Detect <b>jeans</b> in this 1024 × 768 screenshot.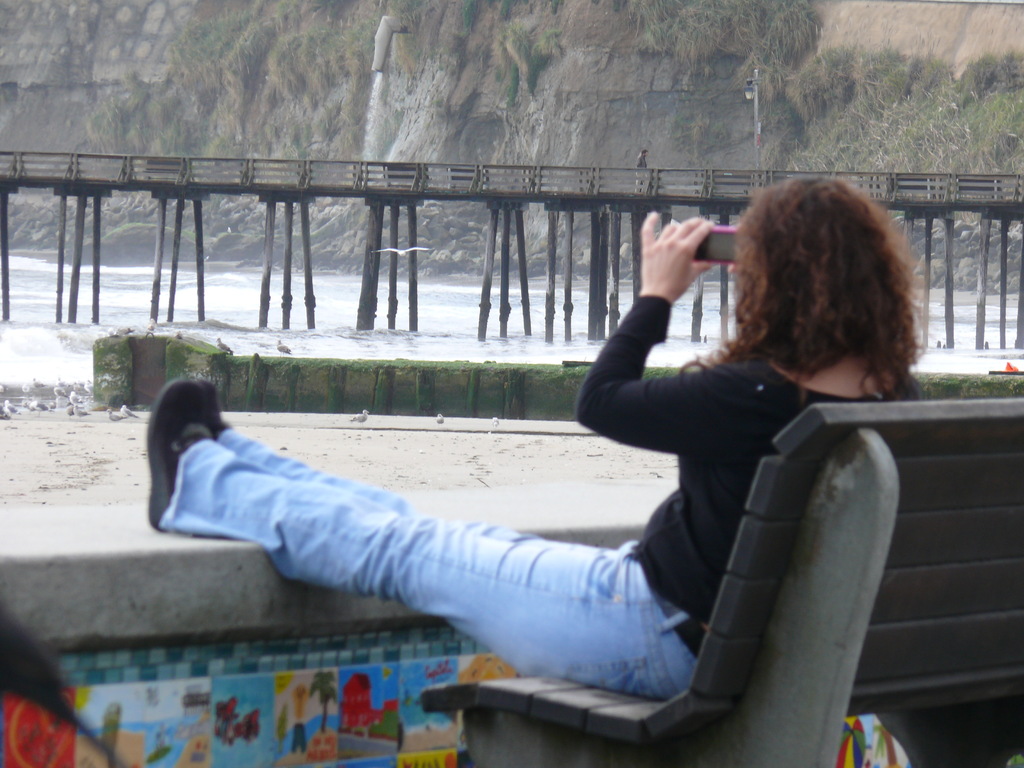
Detection: locate(161, 433, 696, 701).
